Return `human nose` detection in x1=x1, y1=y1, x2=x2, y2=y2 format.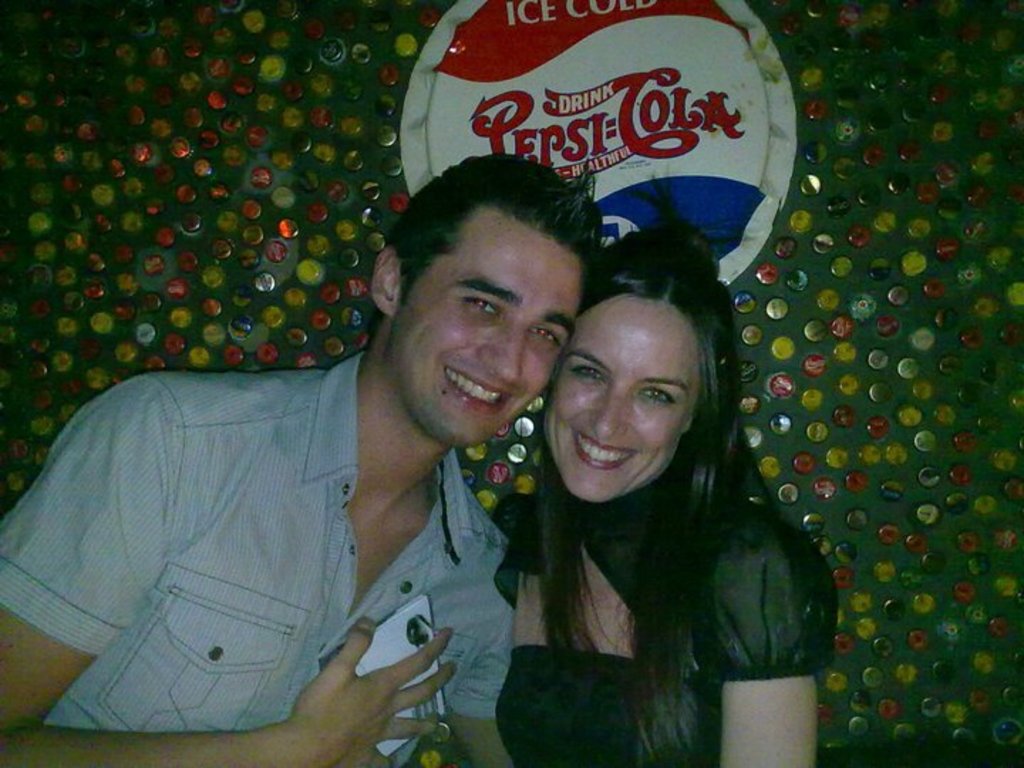
x1=476, y1=324, x2=525, y2=378.
